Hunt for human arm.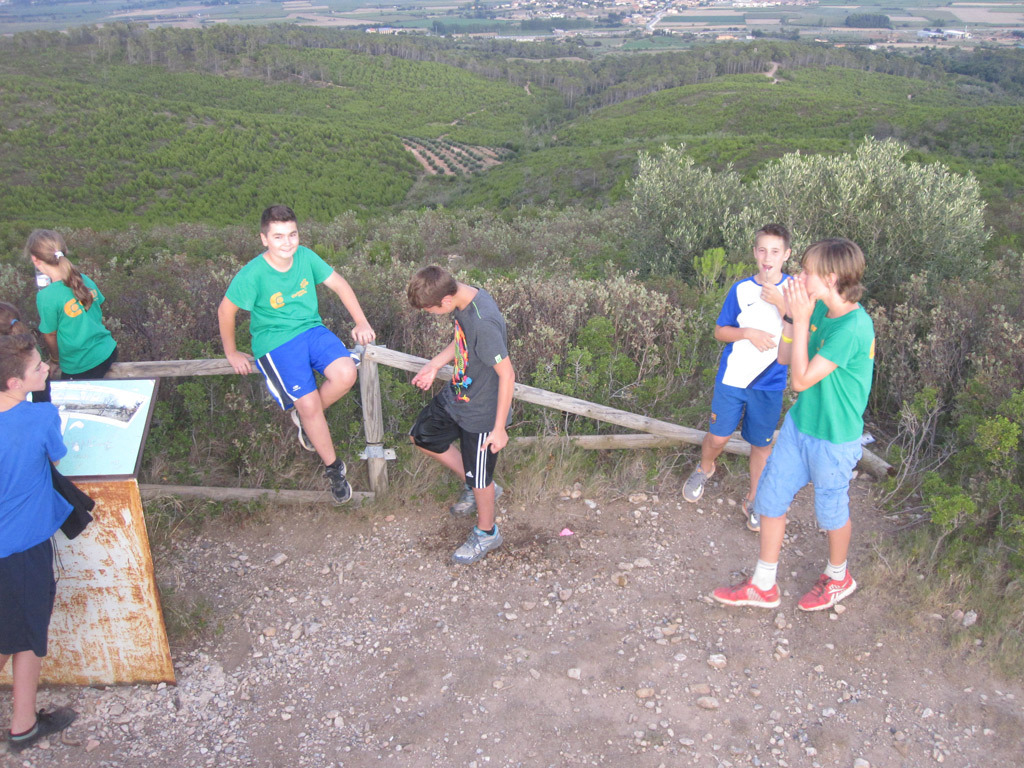
Hunted down at {"left": 39, "top": 292, "right": 60, "bottom": 353}.
